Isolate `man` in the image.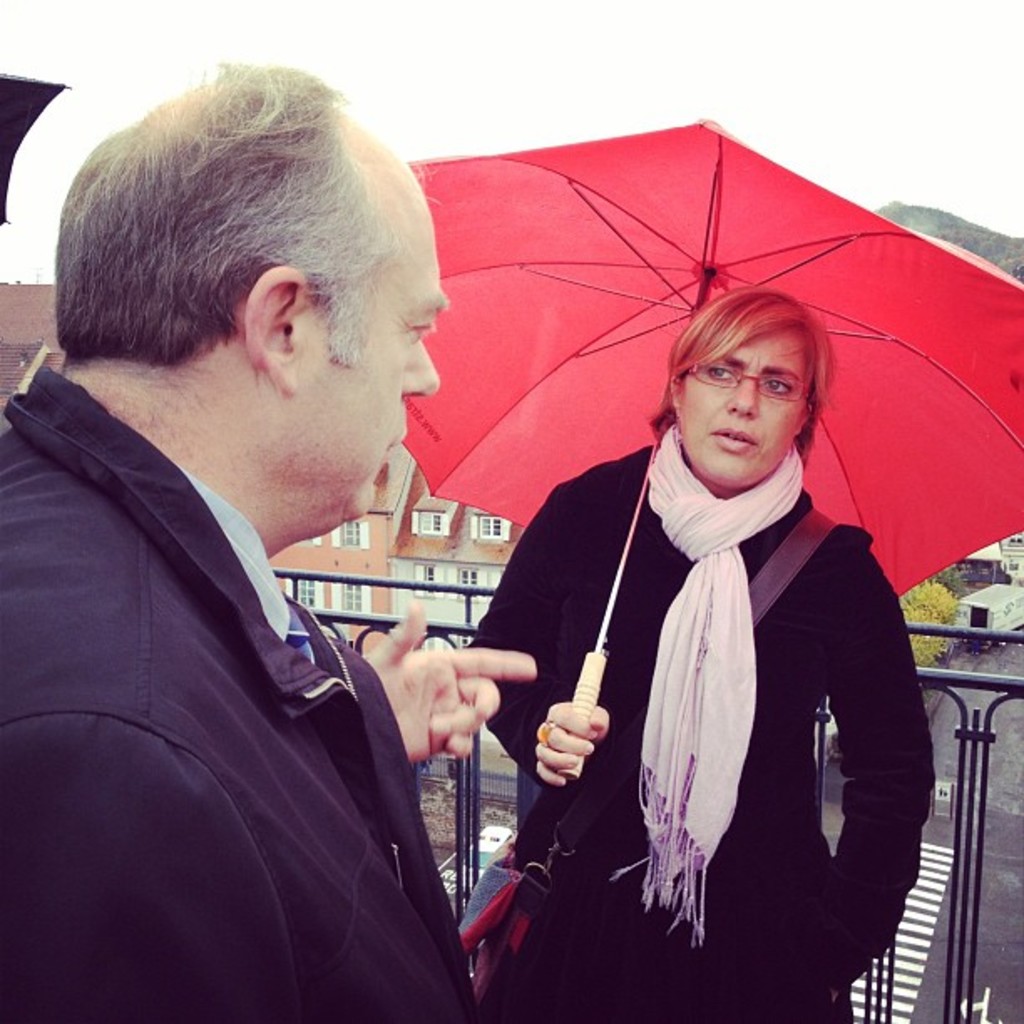
Isolated region: crop(0, 64, 460, 1022).
